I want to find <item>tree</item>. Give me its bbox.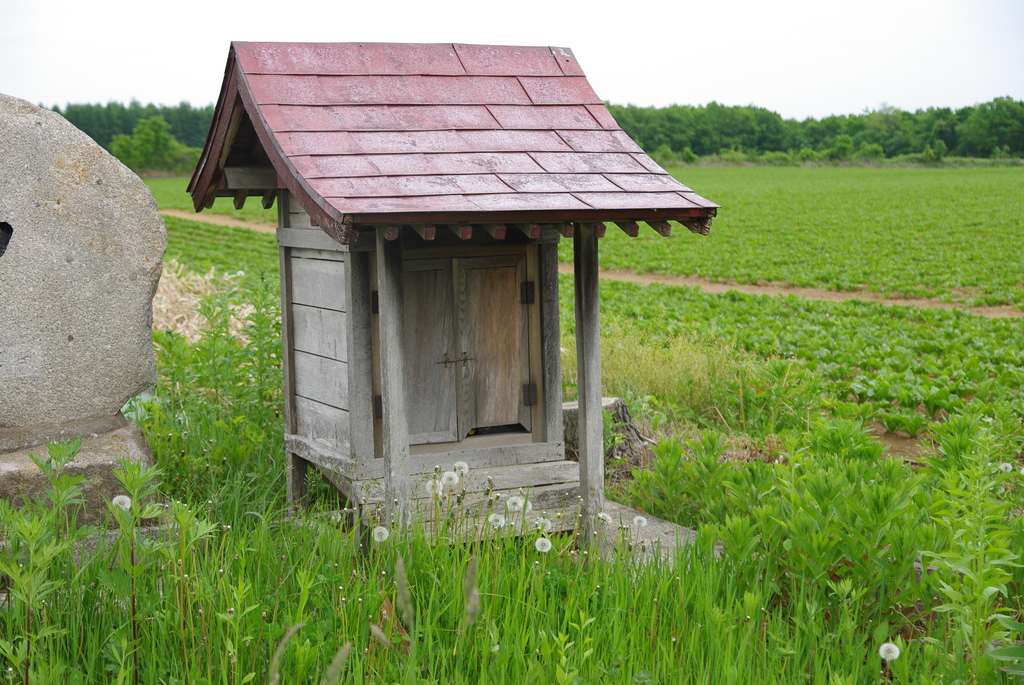
BBox(125, 110, 176, 170).
